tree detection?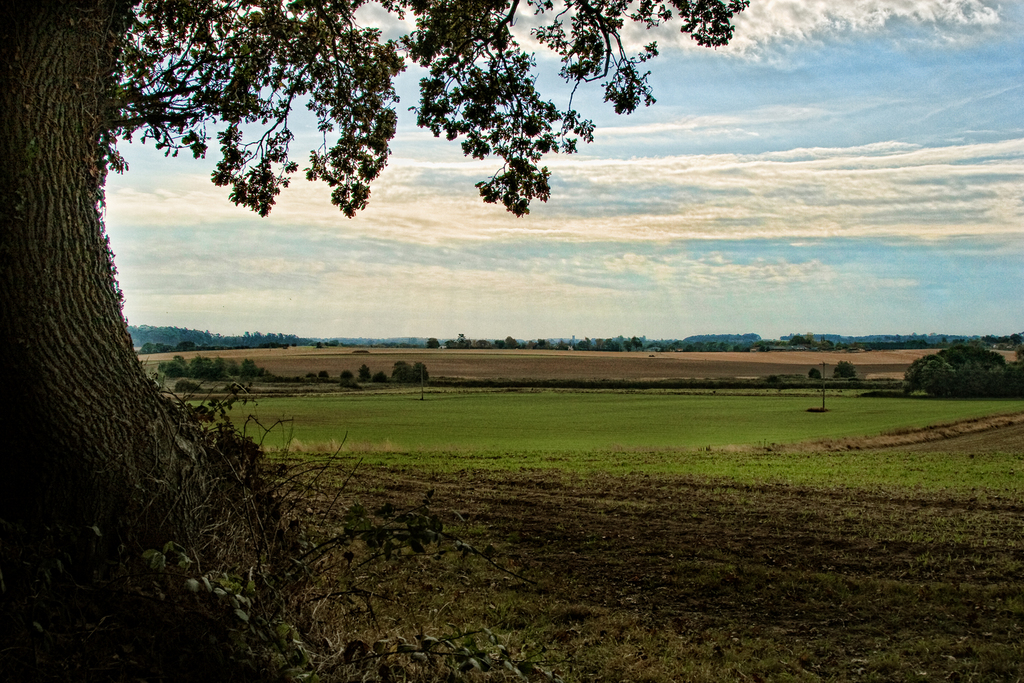
crop(632, 335, 643, 351)
